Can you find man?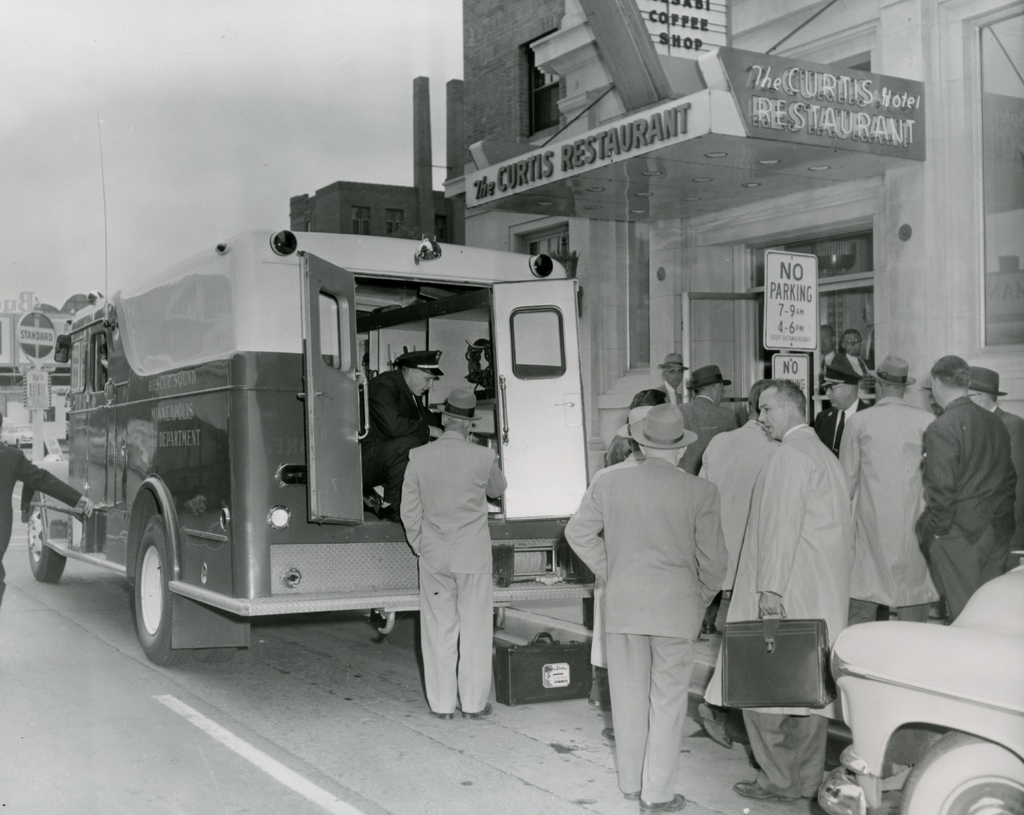
Yes, bounding box: box=[915, 350, 1016, 624].
